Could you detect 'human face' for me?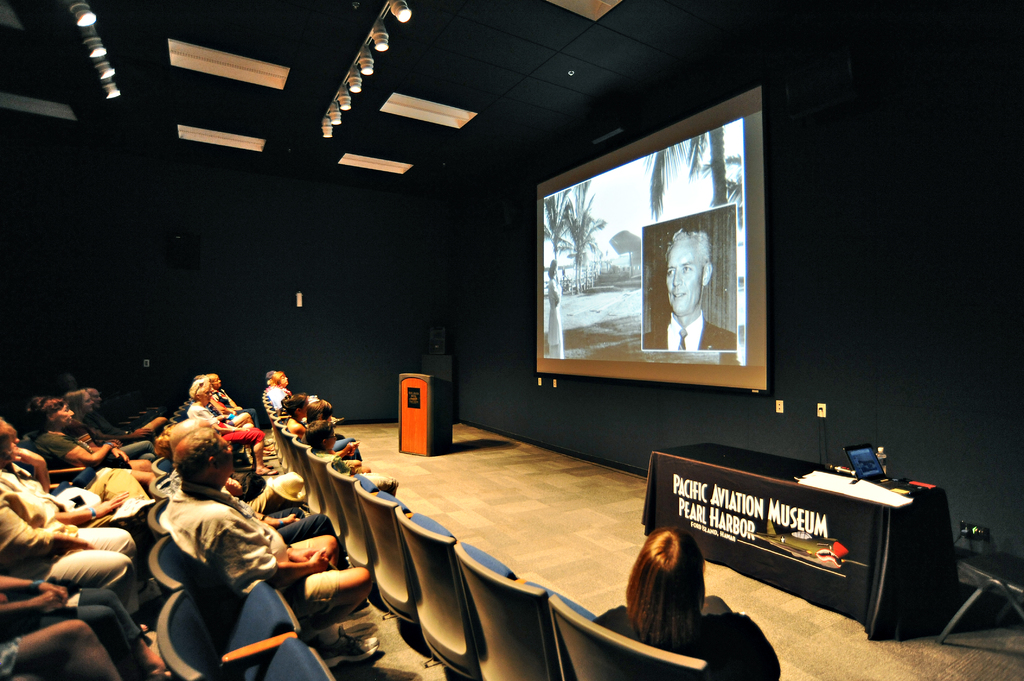
Detection result: crop(200, 386, 213, 403).
